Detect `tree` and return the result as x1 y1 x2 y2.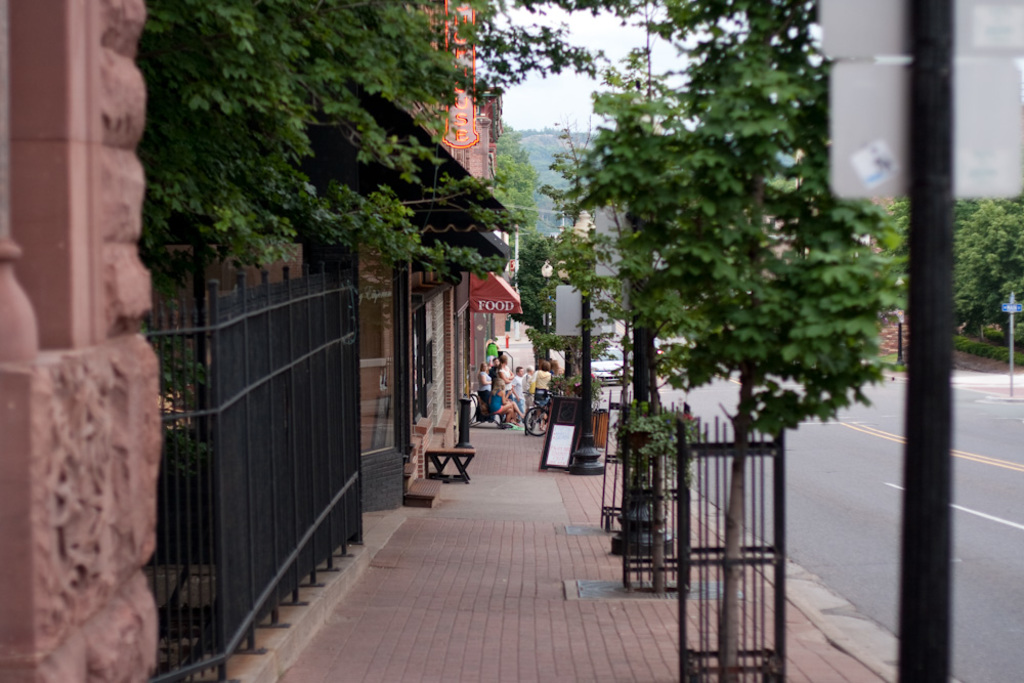
510 236 559 346.
